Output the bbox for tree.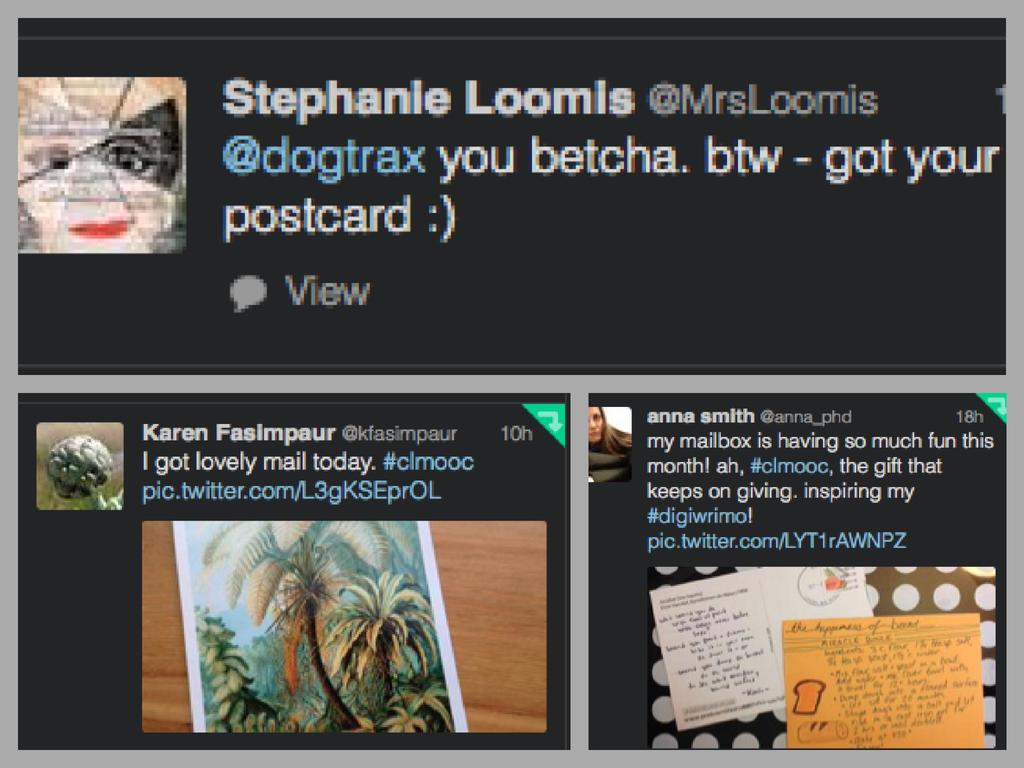
x1=321, y1=567, x2=440, y2=706.
